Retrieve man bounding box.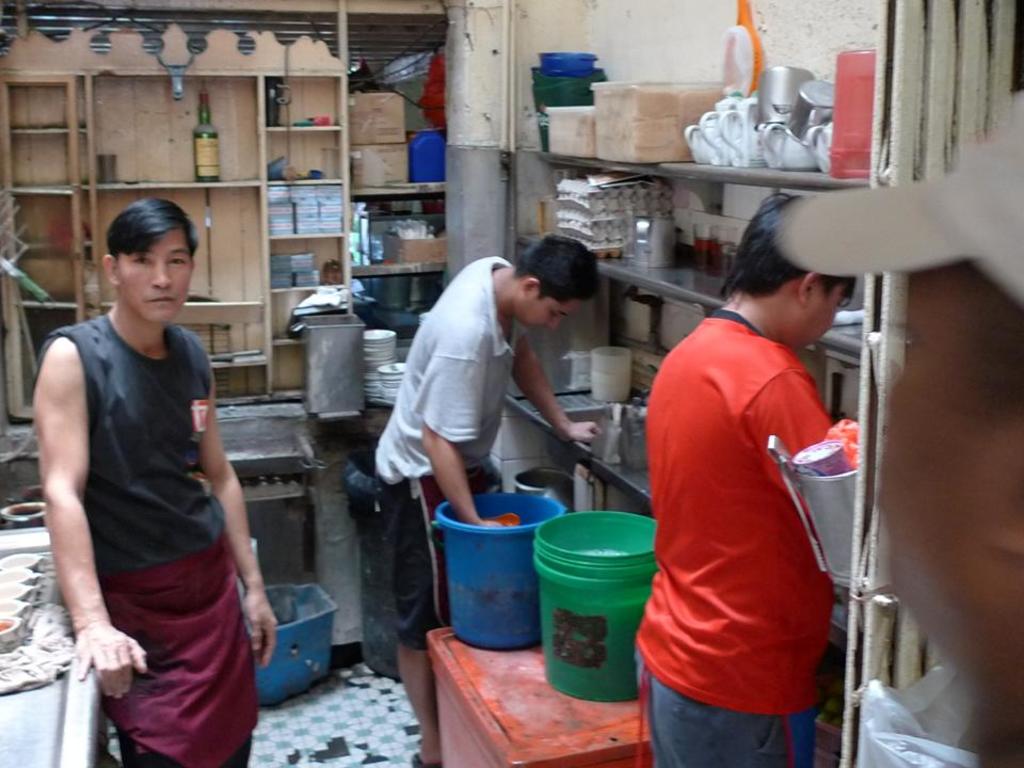
Bounding box: BBox(31, 197, 281, 767).
